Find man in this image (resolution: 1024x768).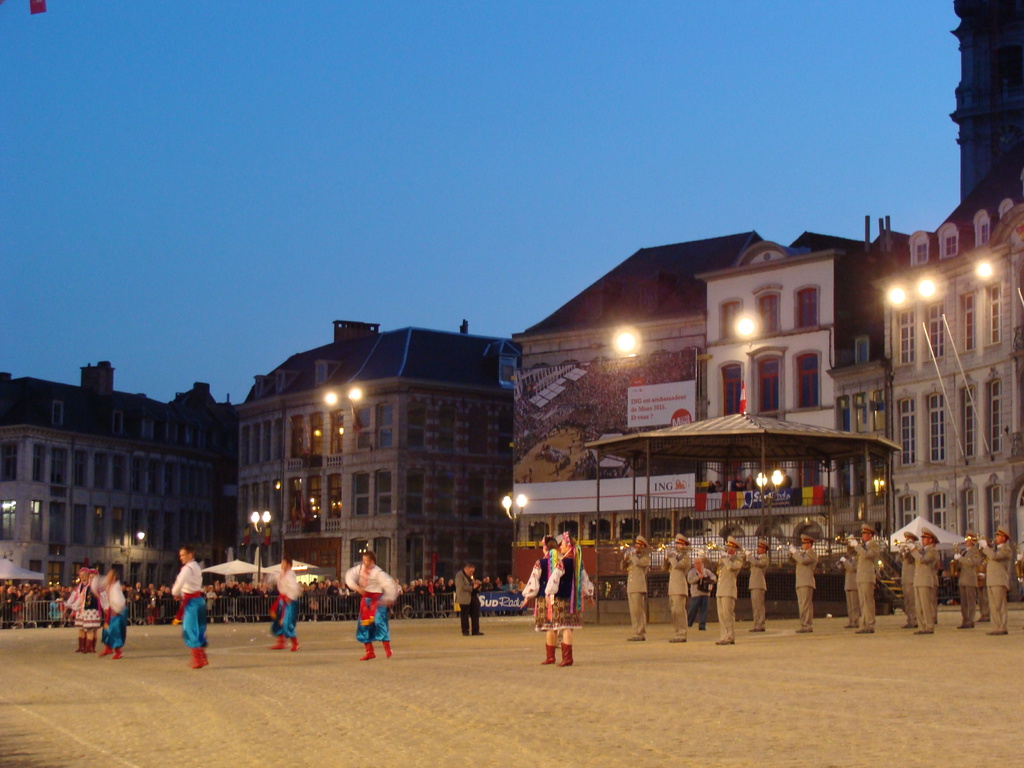
bbox=[344, 548, 399, 660].
